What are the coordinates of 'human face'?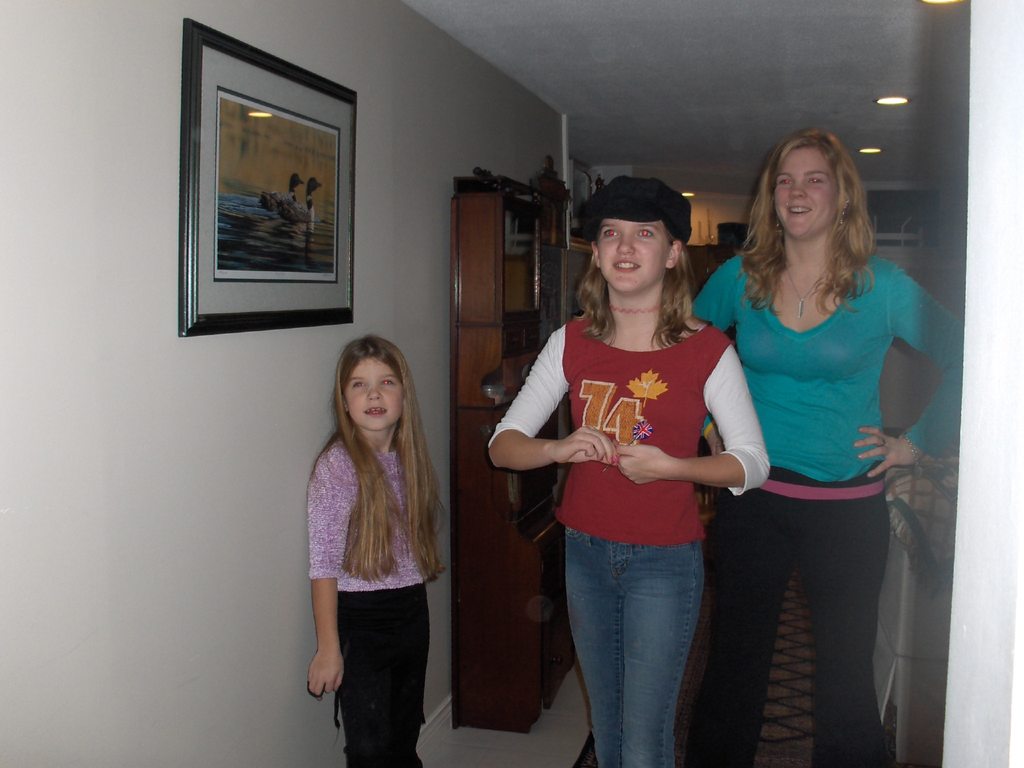
x1=596, y1=219, x2=676, y2=290.
